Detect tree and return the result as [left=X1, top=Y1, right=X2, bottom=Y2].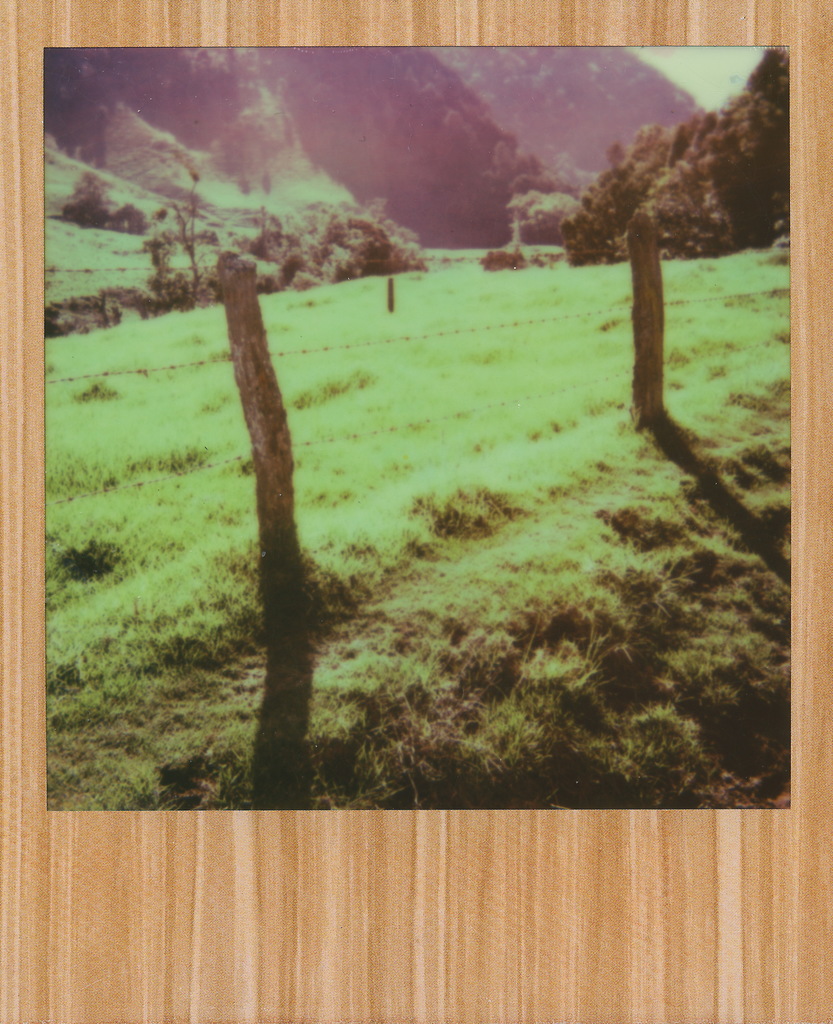
[left=573, top=42, right=799, bottom=266].
